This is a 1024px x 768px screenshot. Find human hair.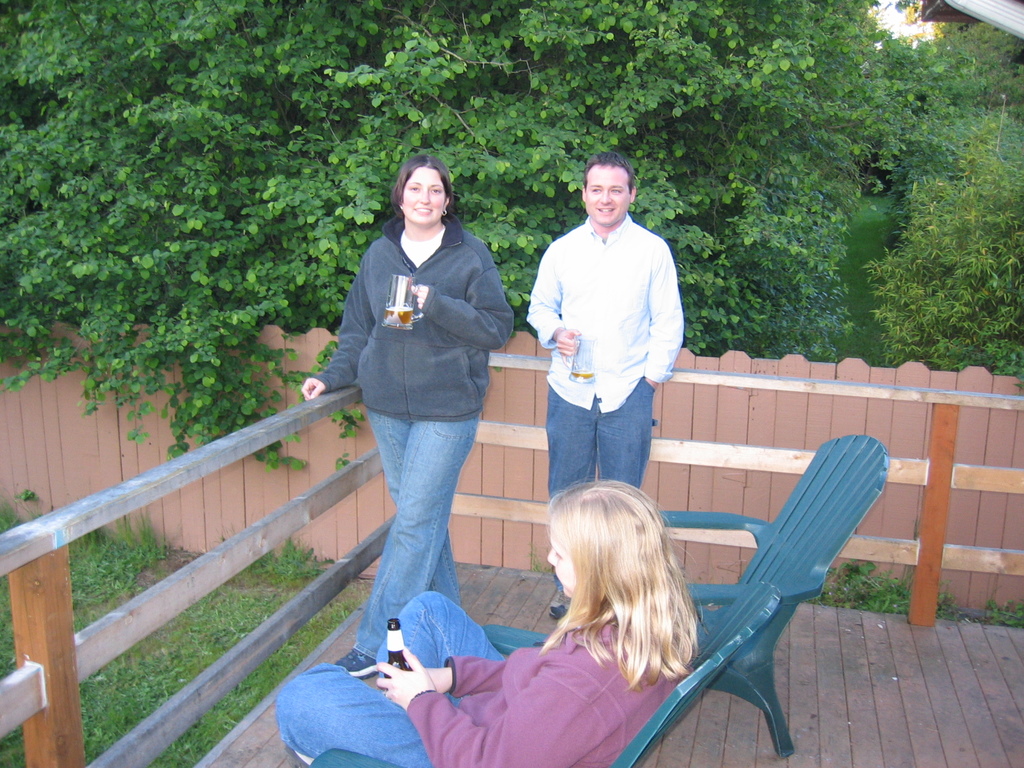
Bounding box: Rect(390, 155, 455, 224).
